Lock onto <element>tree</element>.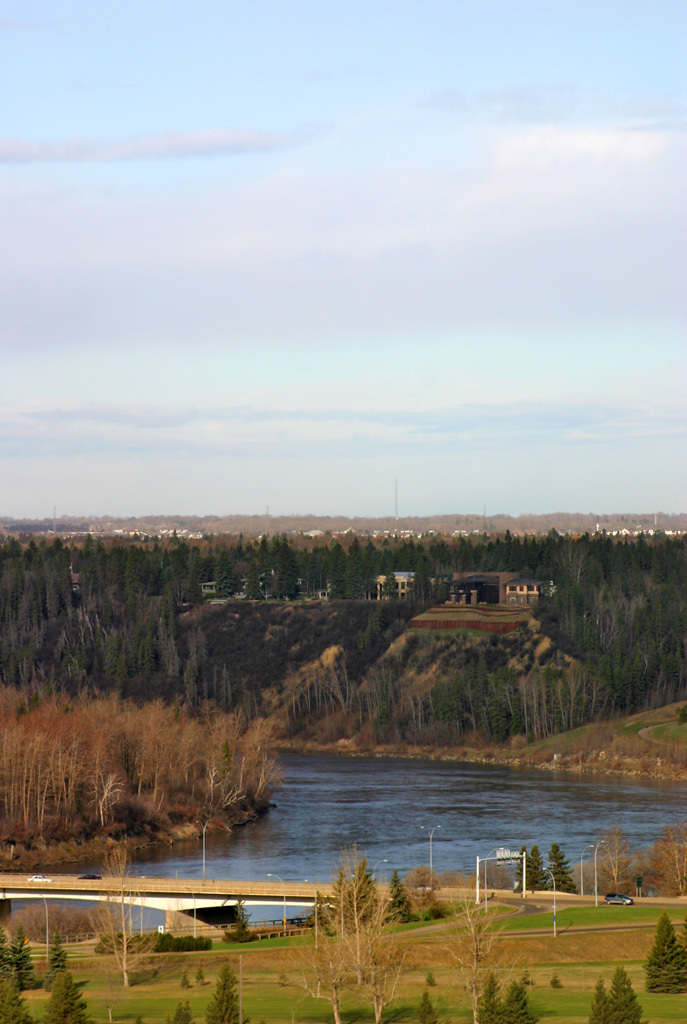
Locked: 473/980/503/1023.
